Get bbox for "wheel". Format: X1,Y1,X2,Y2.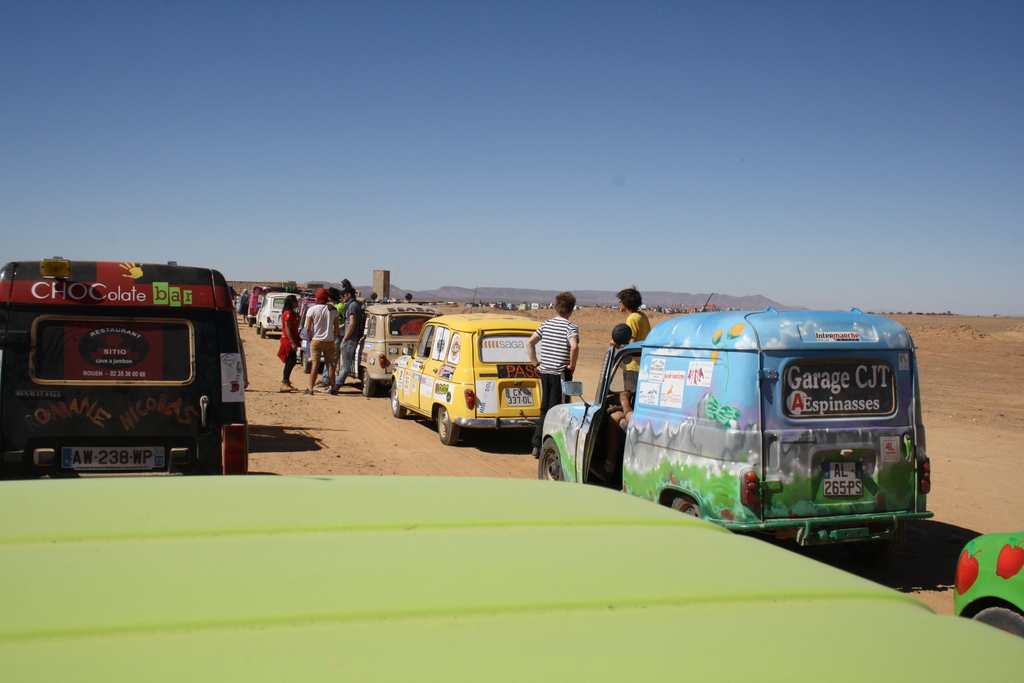
539,437,563,482.
